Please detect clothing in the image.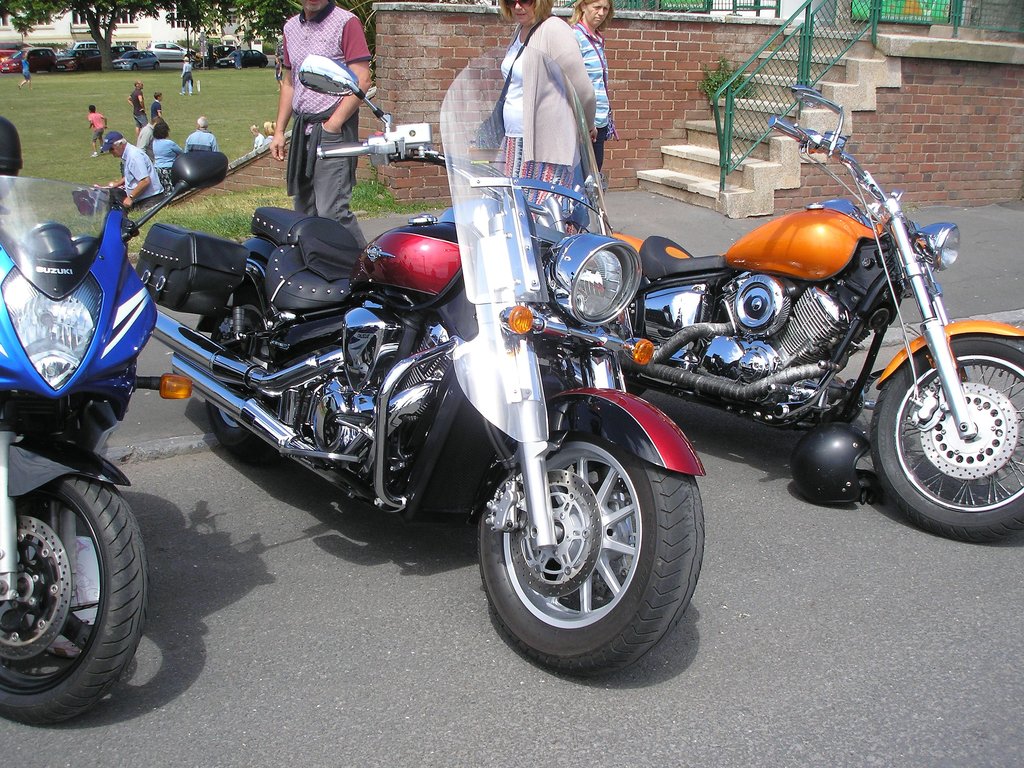
[573, 22, 611, 180].
